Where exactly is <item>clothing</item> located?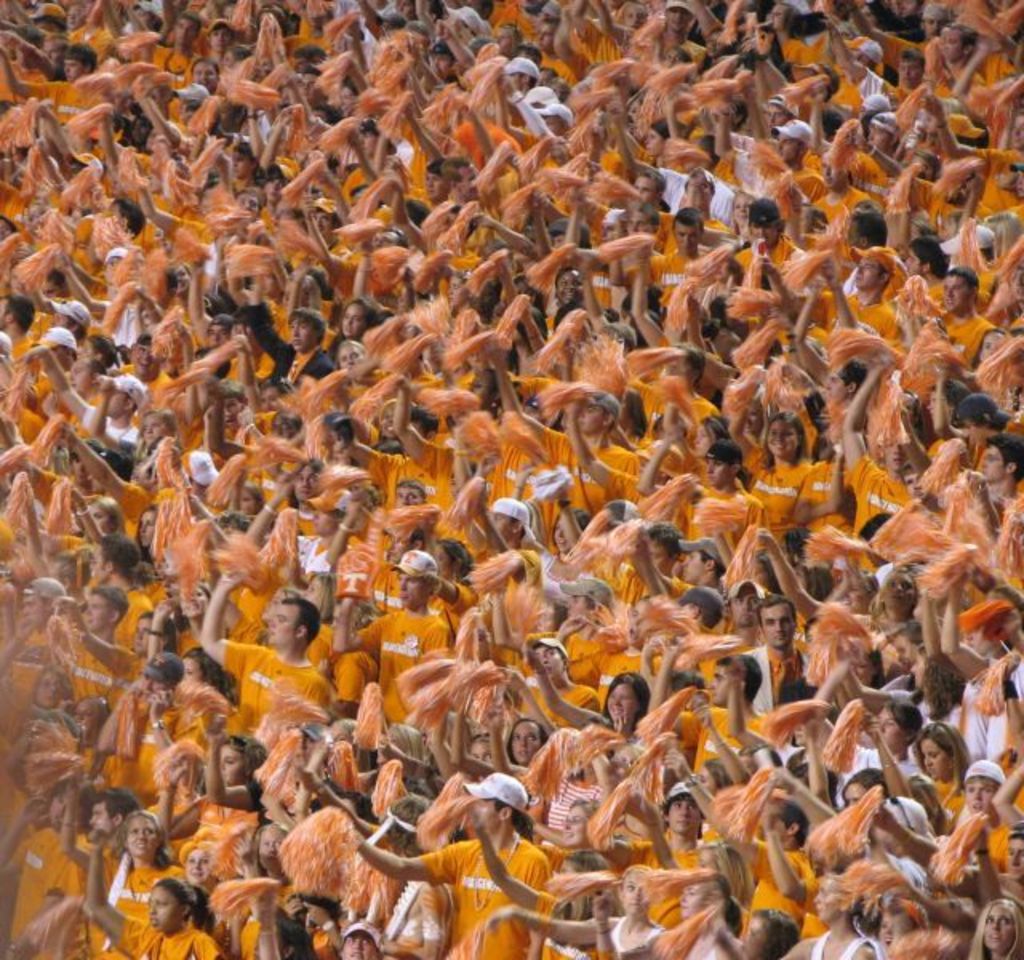
Its bounding box is <box>291,480,334,533</box>.
